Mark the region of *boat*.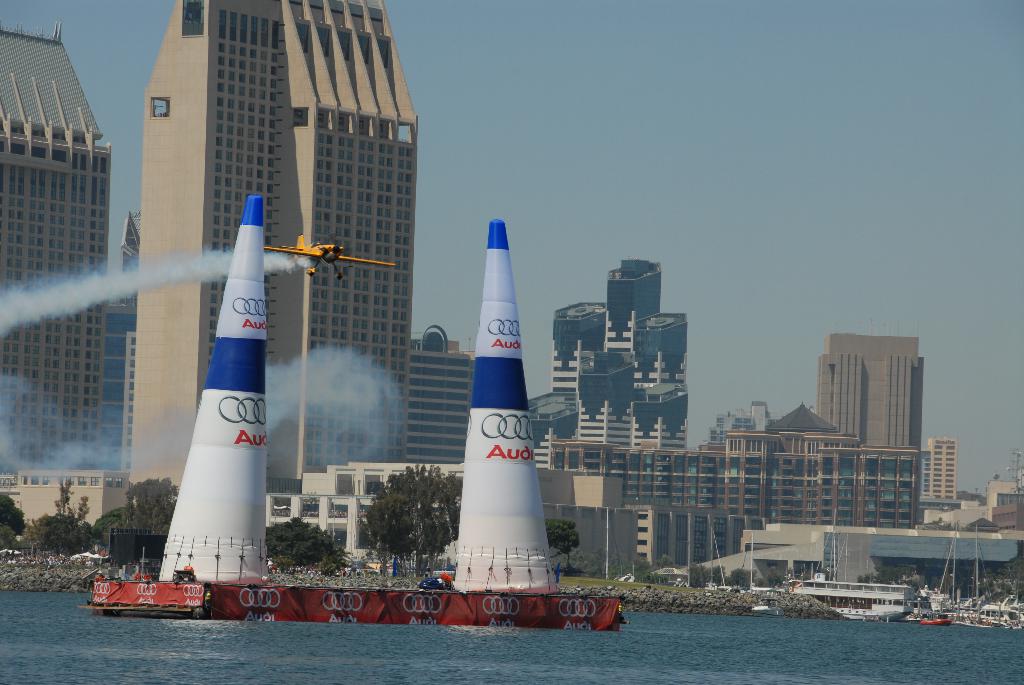
Region: Rect(800, 514, 917, 618).
